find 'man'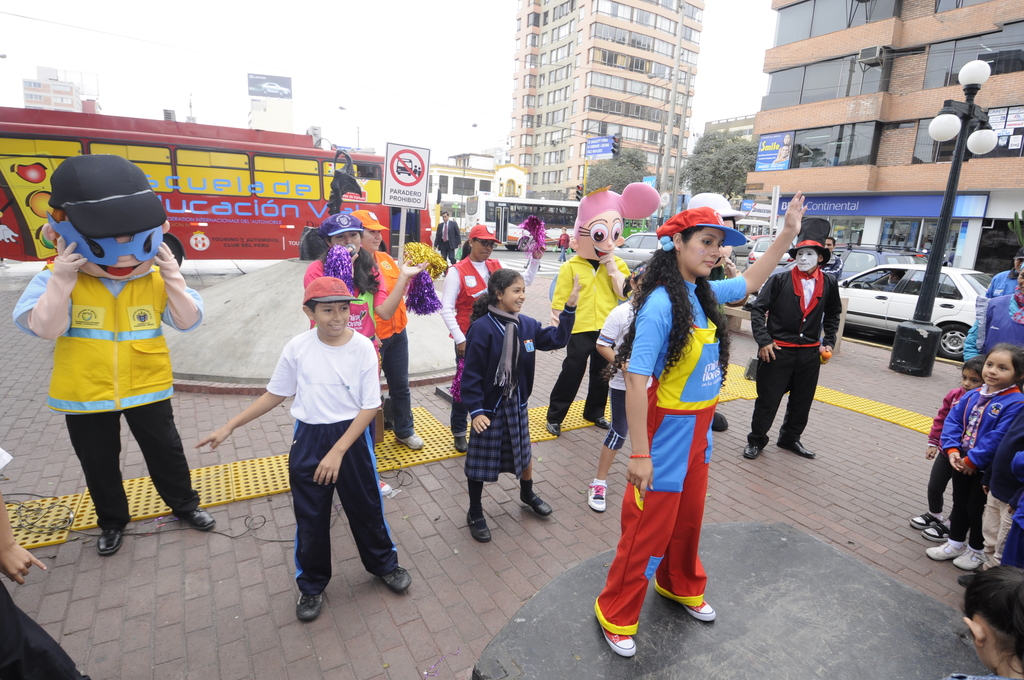
<region>985, 247, 1023, 295</region>
